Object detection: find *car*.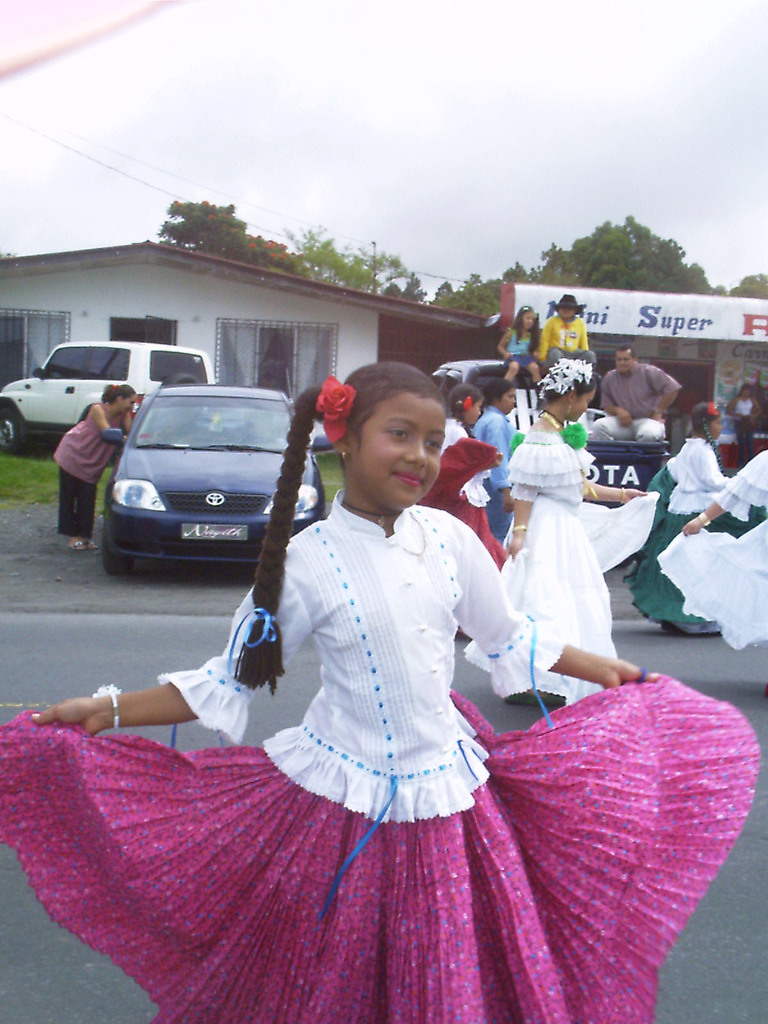
[97, 386, 328, 575].
